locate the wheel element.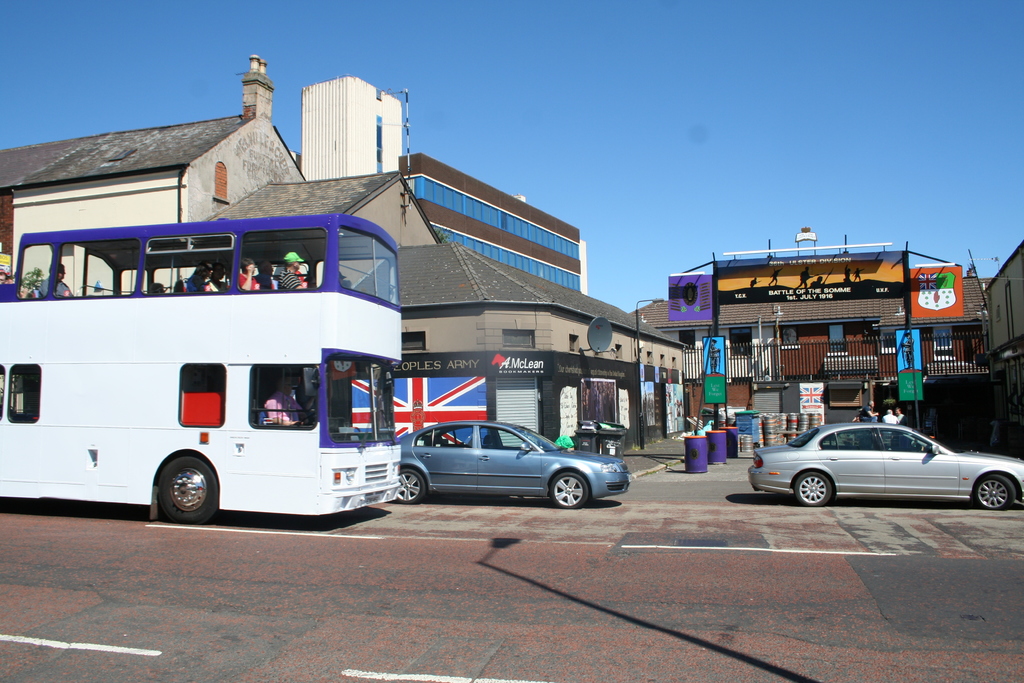
Element bbox: [550, 473, 592, 513].
